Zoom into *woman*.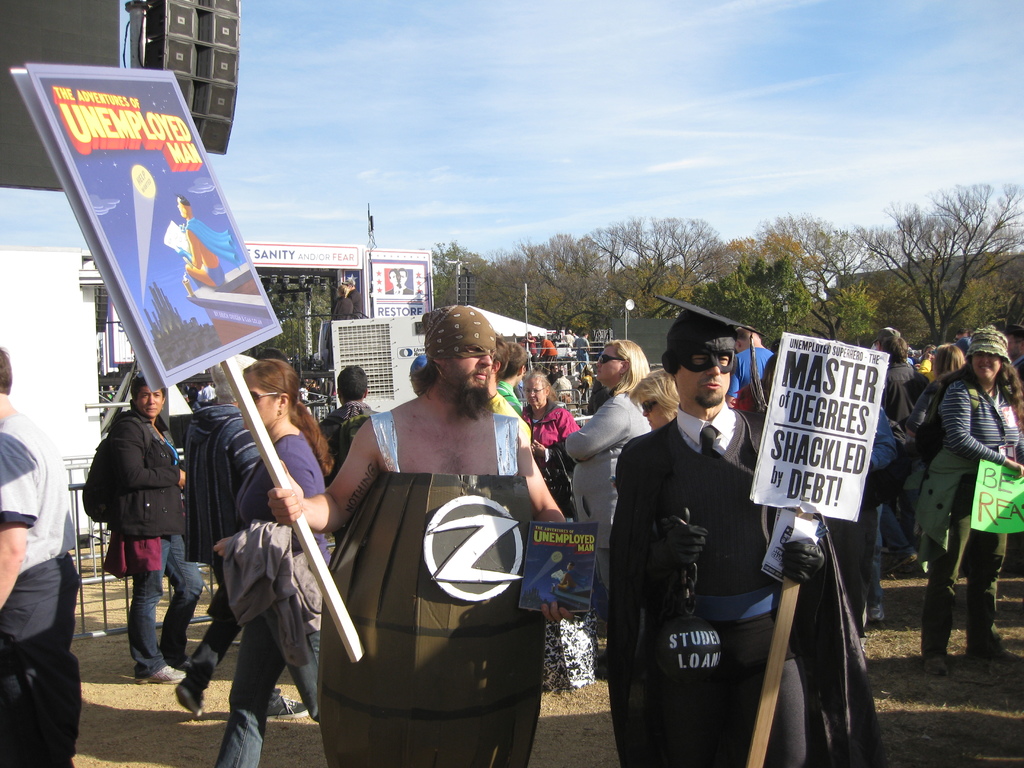
Zoom target: (x1=559, y1=333, x2=650, y2=685).
